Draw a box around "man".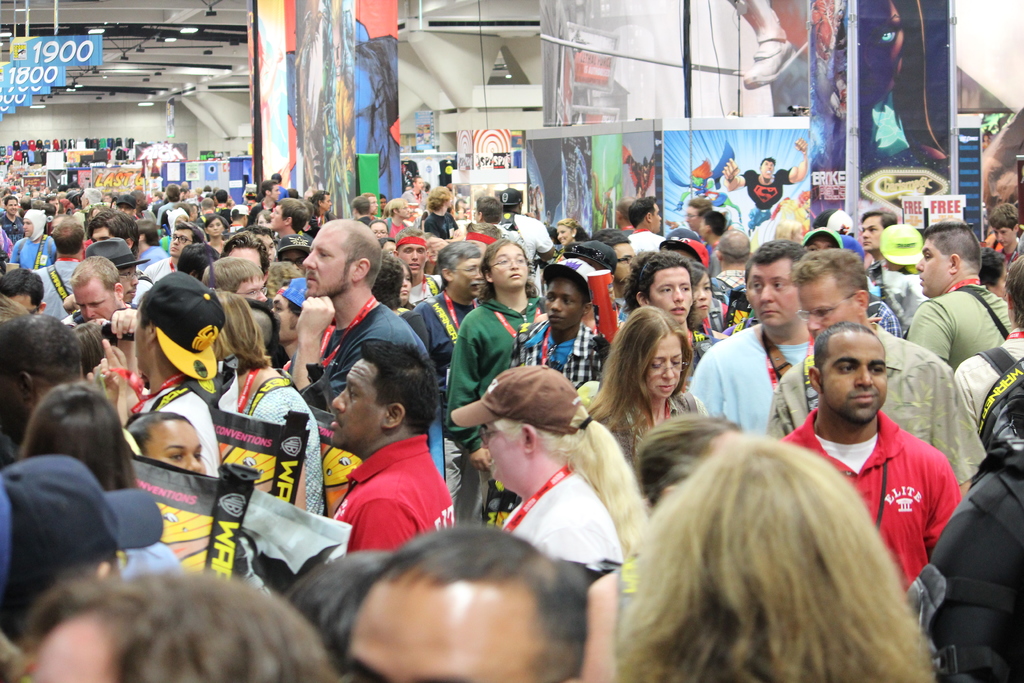
detection(906, 222, 1012, 372).
